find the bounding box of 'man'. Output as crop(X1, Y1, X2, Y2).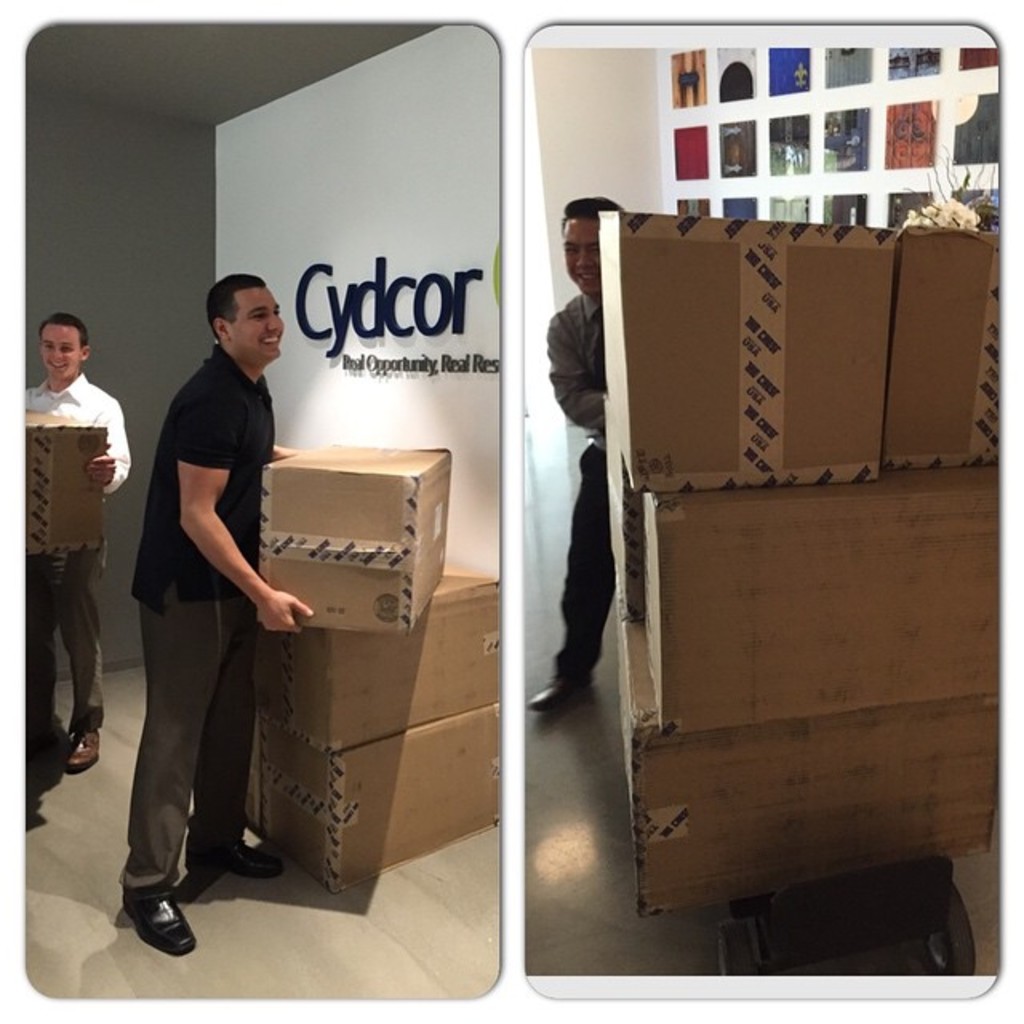
crop(19, 314, 130, 770).
